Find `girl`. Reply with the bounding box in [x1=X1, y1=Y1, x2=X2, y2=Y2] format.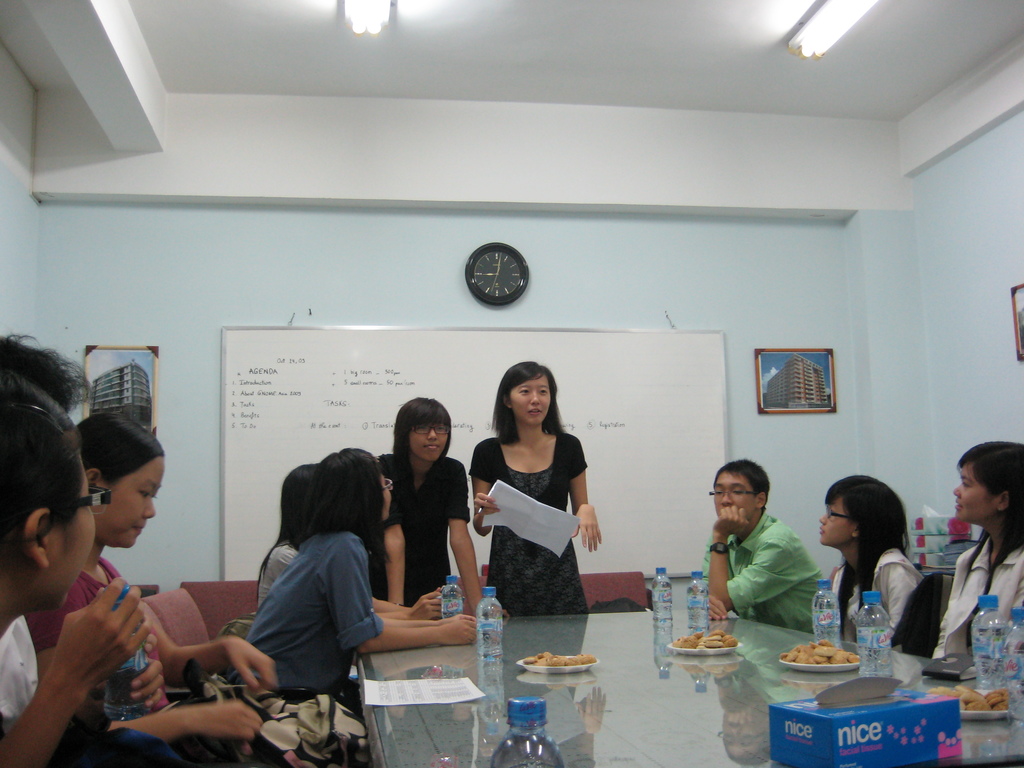
[x1=364, y1=399, x2=492, y2=624].
